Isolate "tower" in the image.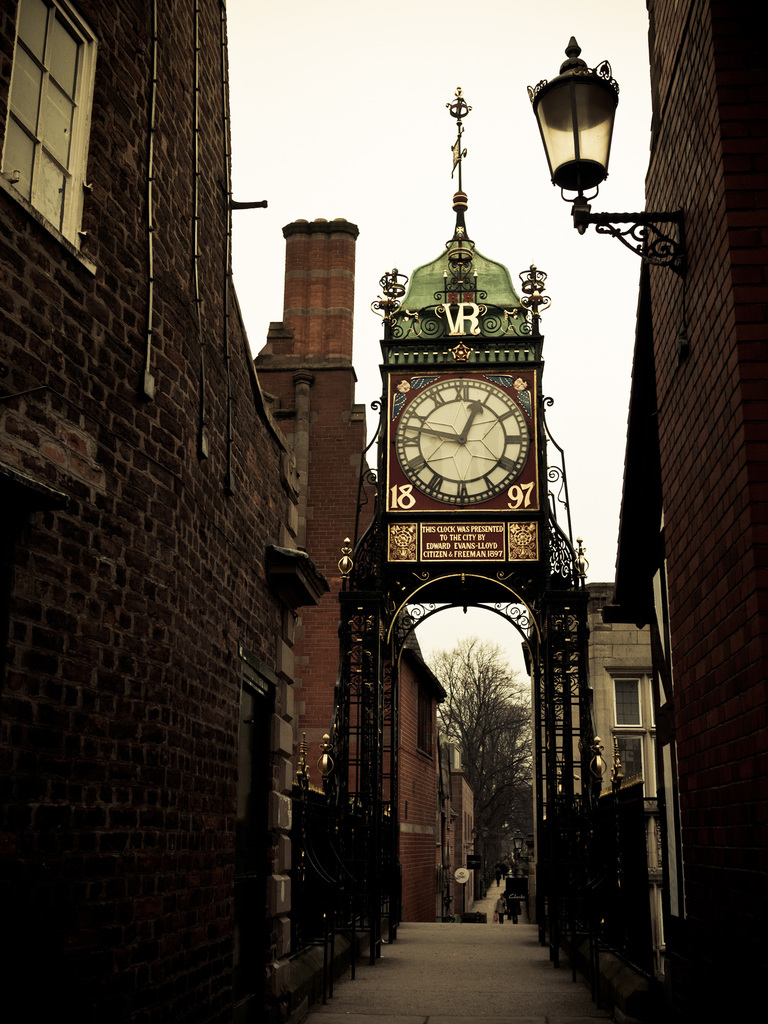
Isolated region: left=253, top=204, right=385, bottom=458.
